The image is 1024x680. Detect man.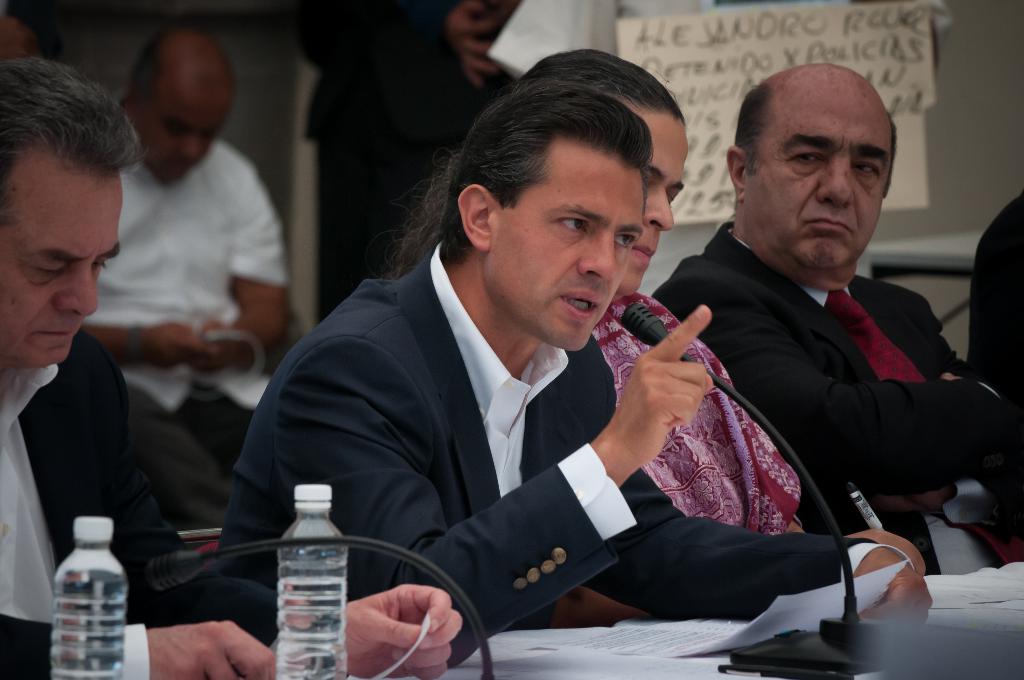
Detection: bbox=[650, 63, 1023, 576].
